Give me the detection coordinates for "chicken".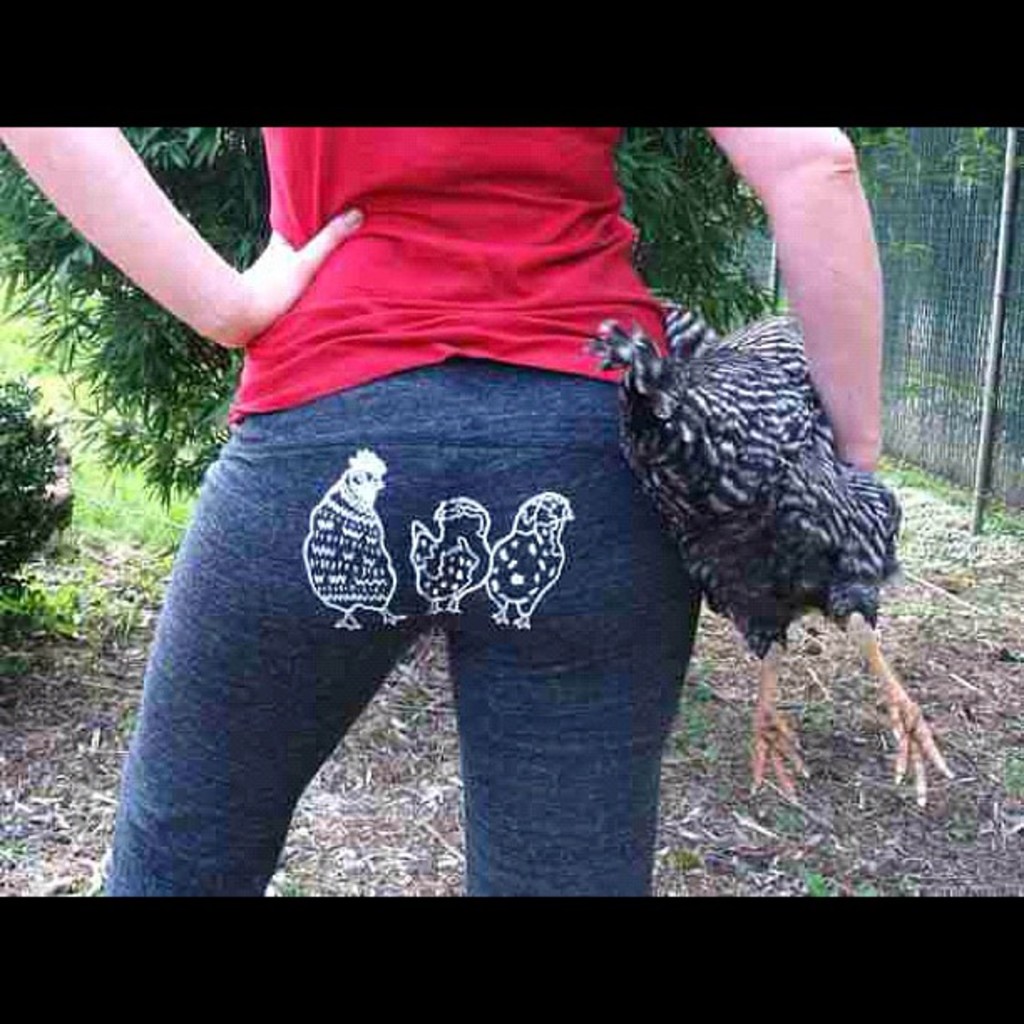
[x1=298, y1=450, x2=422, y2=636].
